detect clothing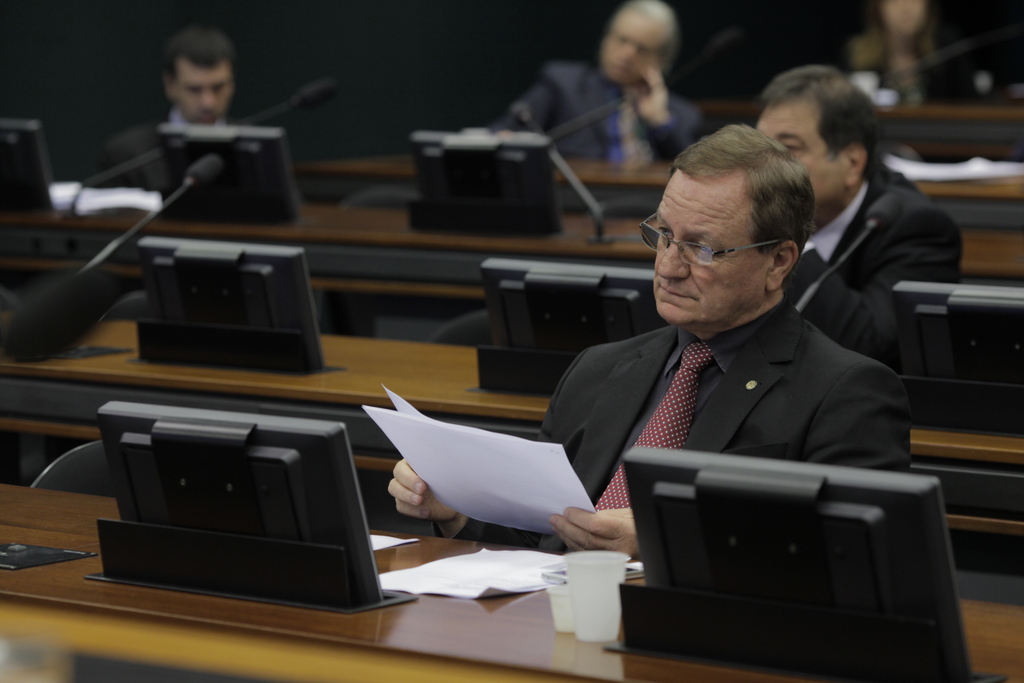
box=[468, 292, 912, 578]
